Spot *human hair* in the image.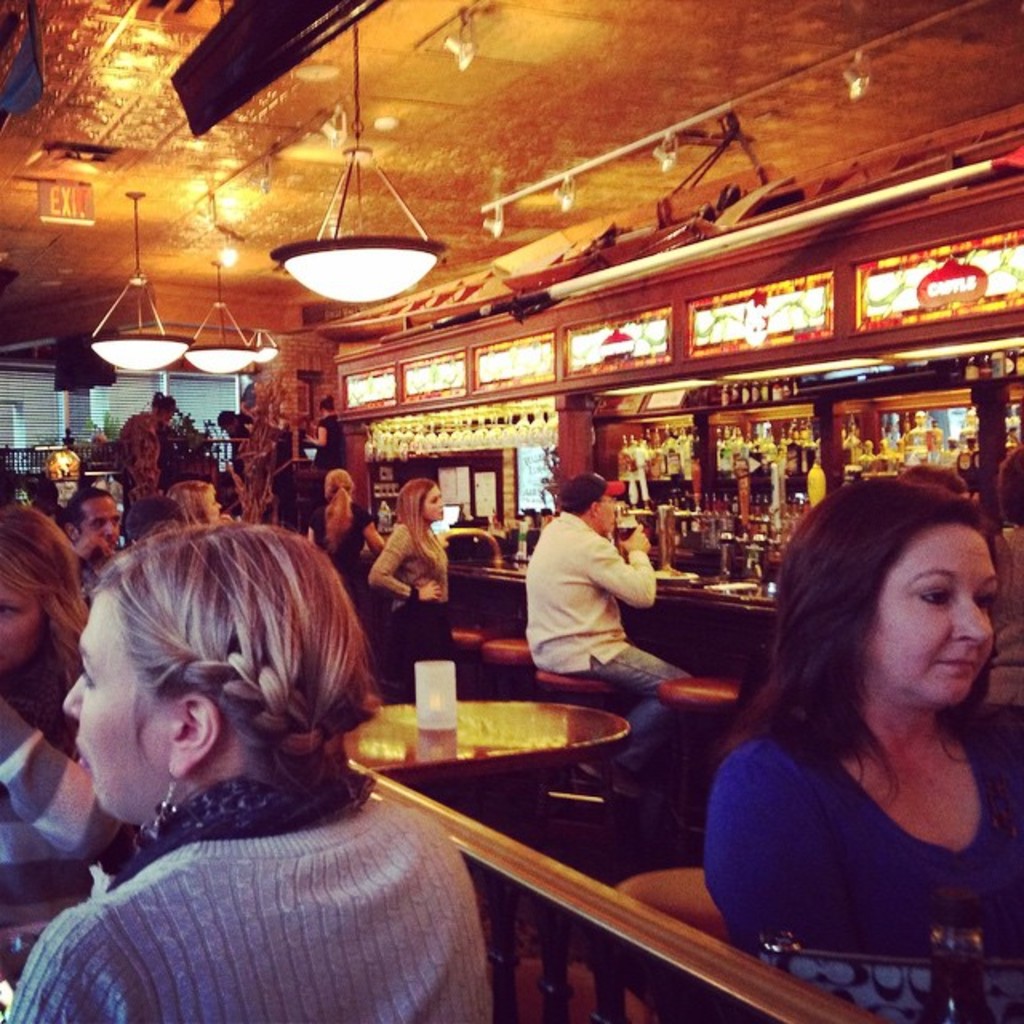
*human hair* found at bbox(320, 398, 334, 413).
